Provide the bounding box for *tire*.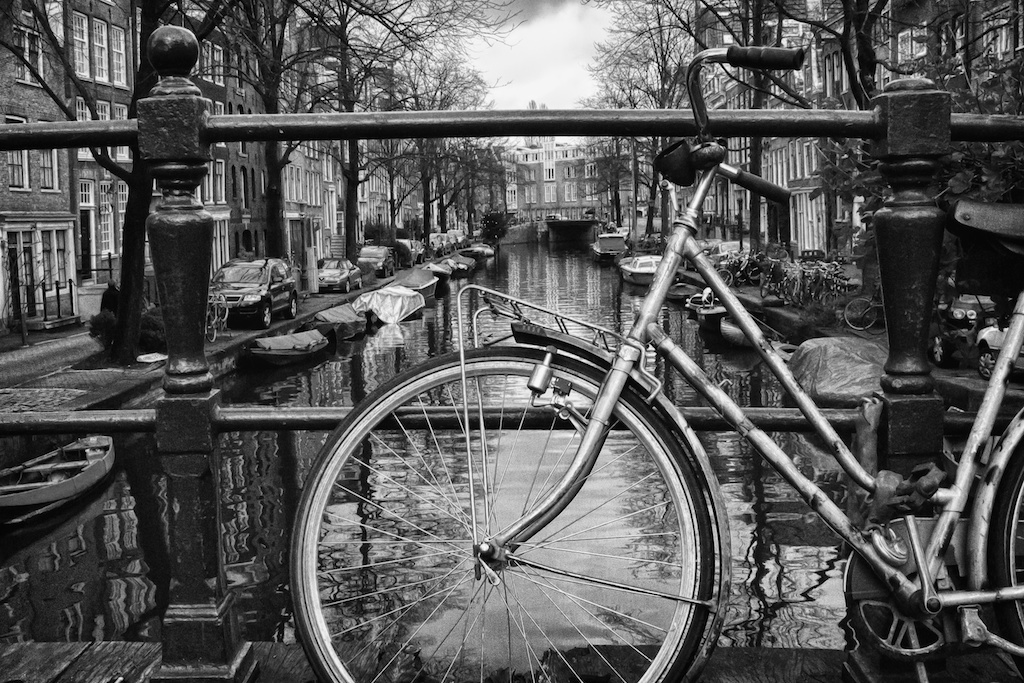
x1=252 y1=303 x2=271 y2=330.
